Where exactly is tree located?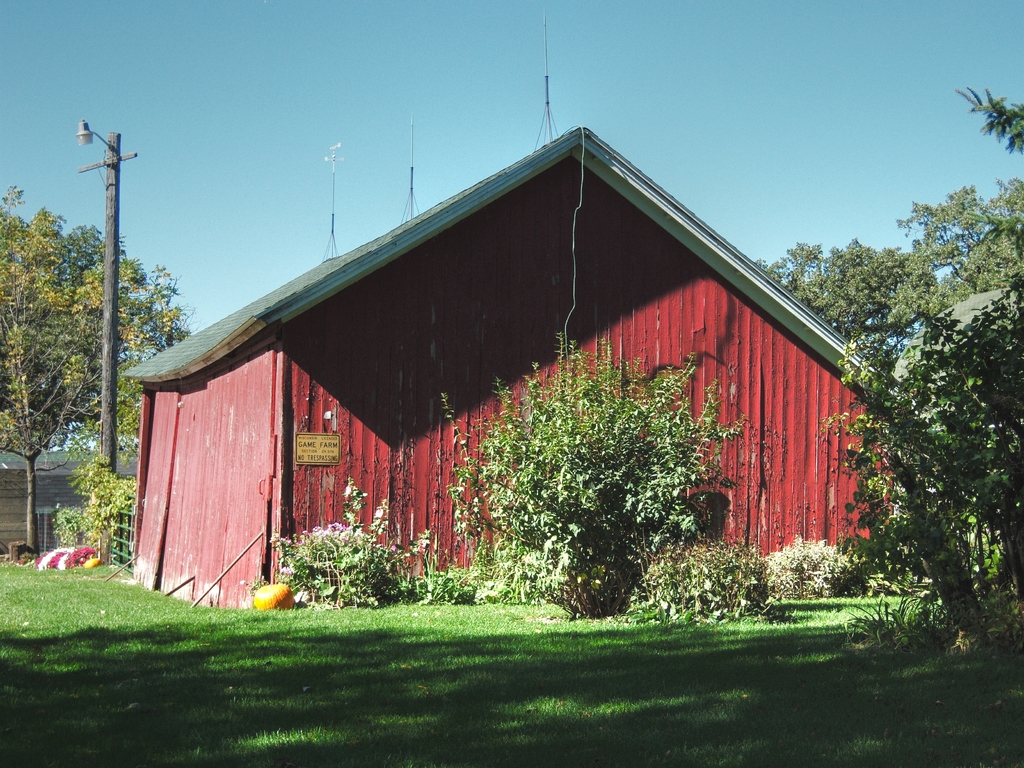
Its bounding box is 890/58/1023/378.
